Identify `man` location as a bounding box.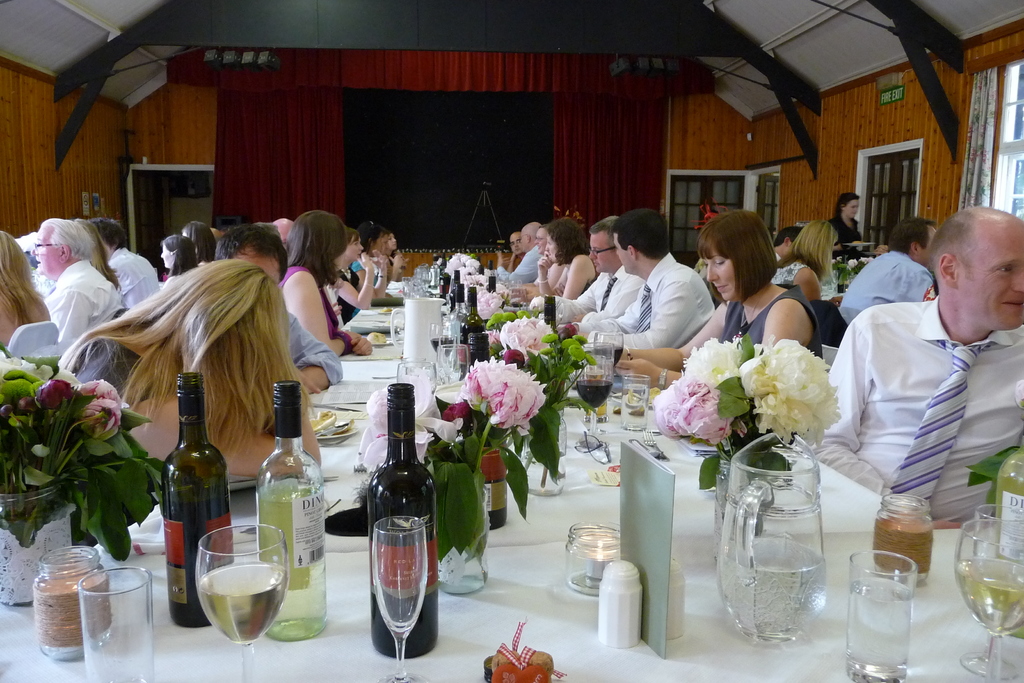
BBox(215, 224, 342, 397).
